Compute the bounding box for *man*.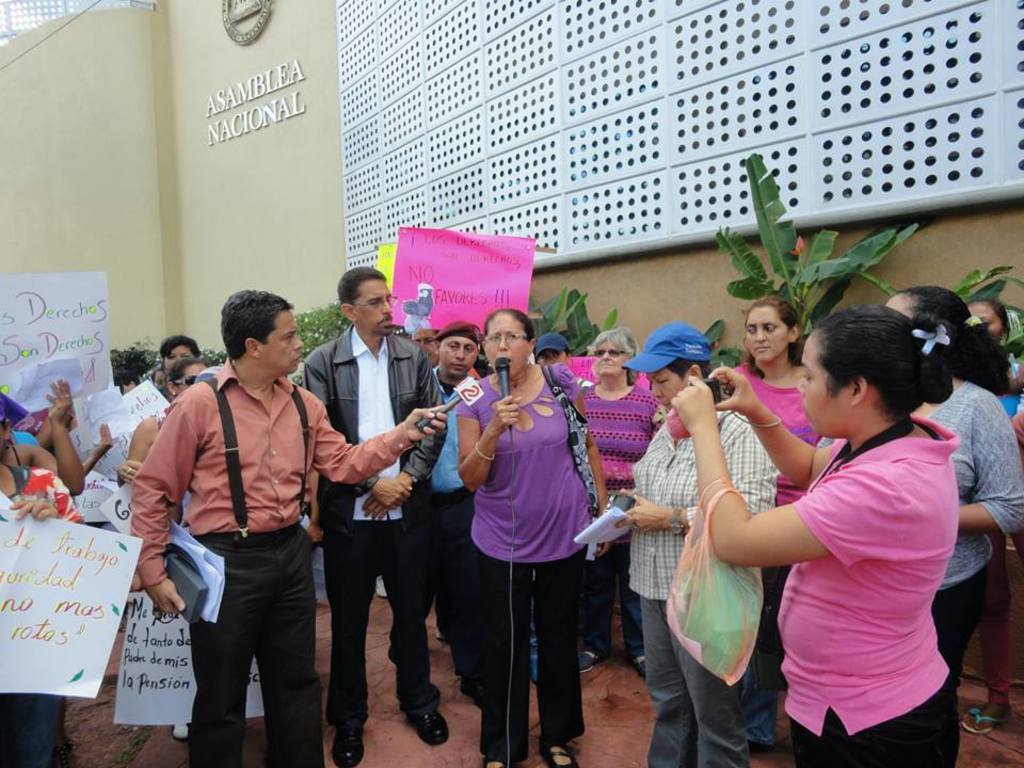
[293, 265, 458, 767].
